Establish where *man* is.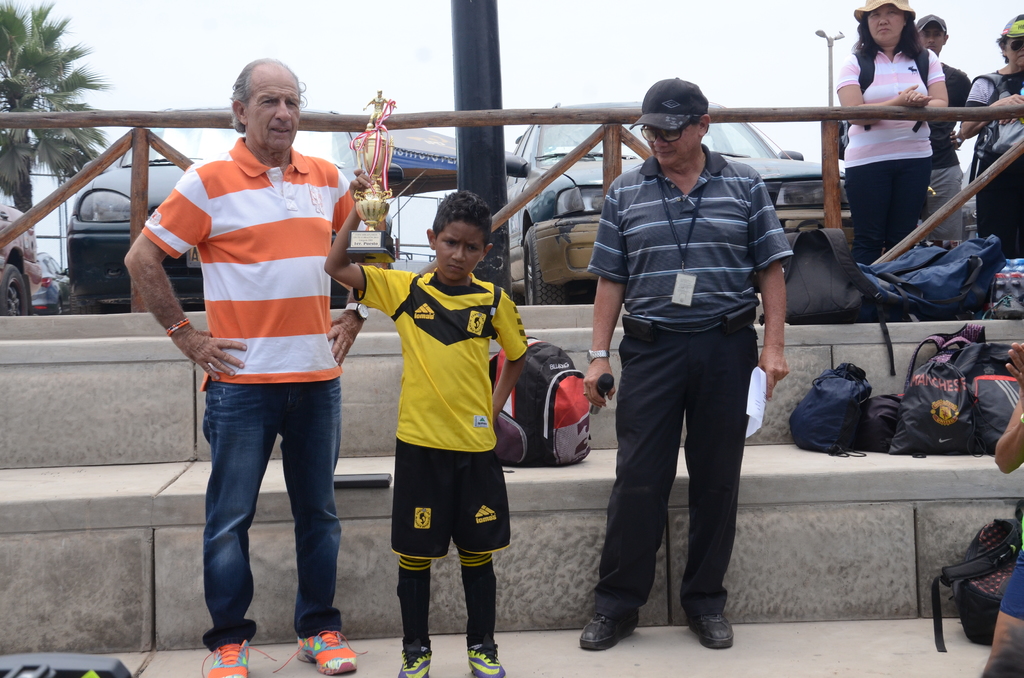
Established at BBox(918, 13, 972, 240).
